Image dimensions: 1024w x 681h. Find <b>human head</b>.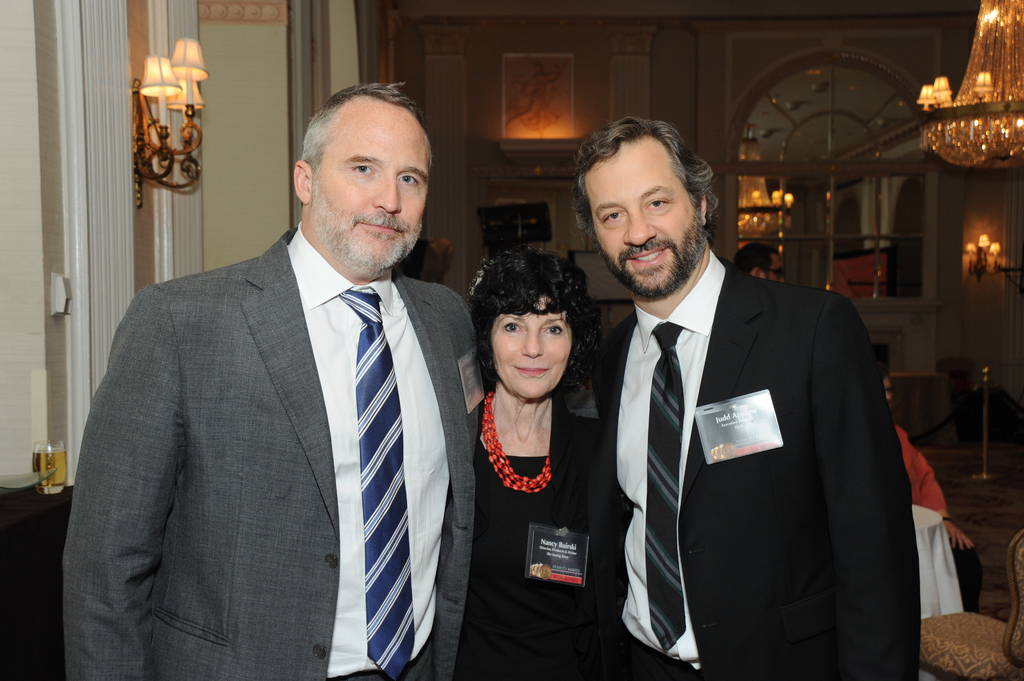
box=[577, 106, 716, 298].
